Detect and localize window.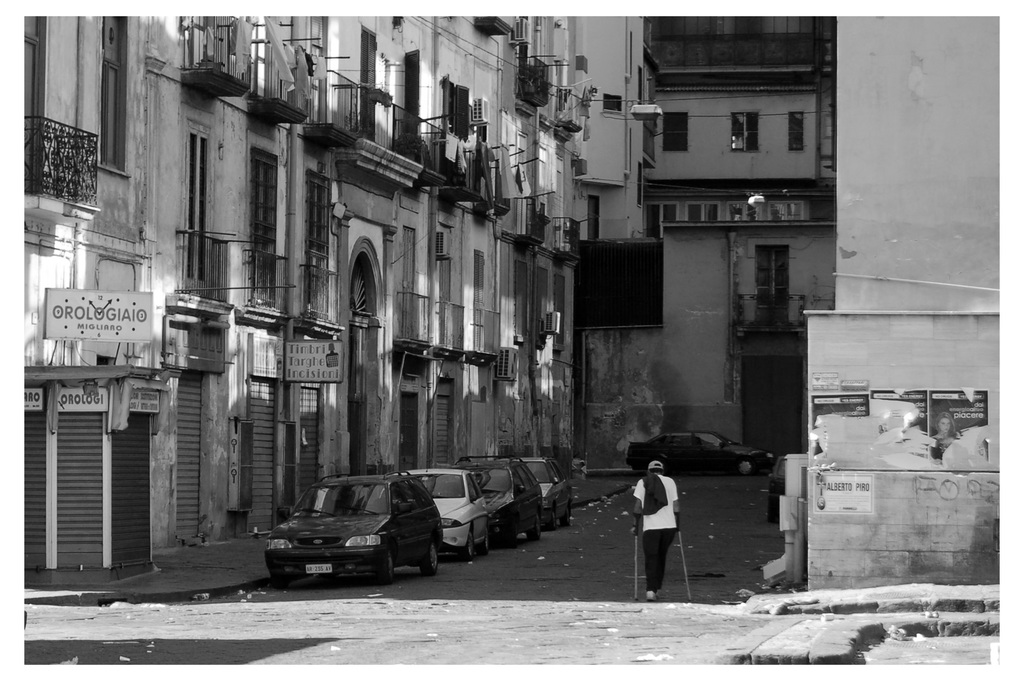
Localized at x1=787, y1=111, x2=805, y2=155.
